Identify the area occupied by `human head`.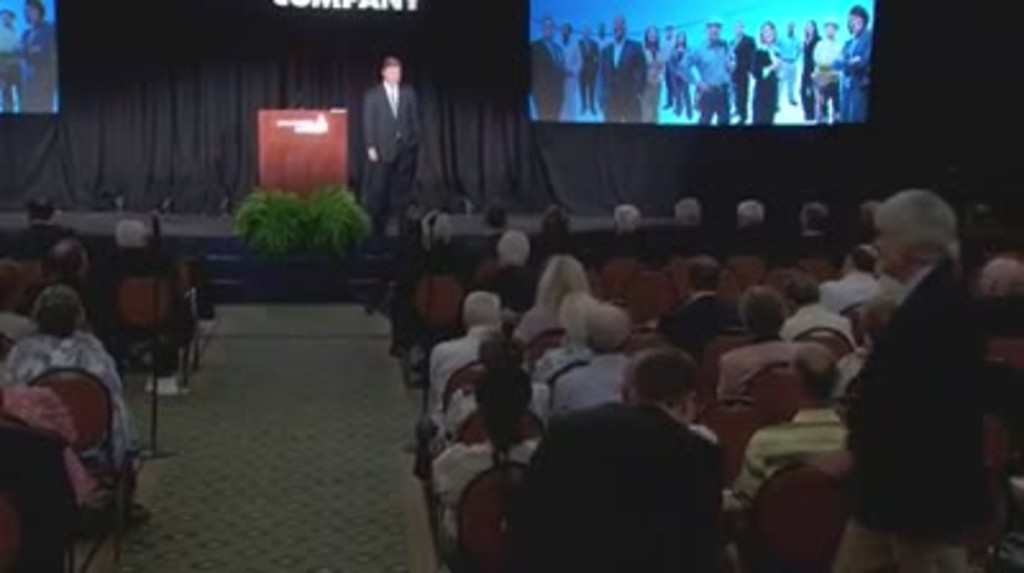
Area: 548/258/586/294.
